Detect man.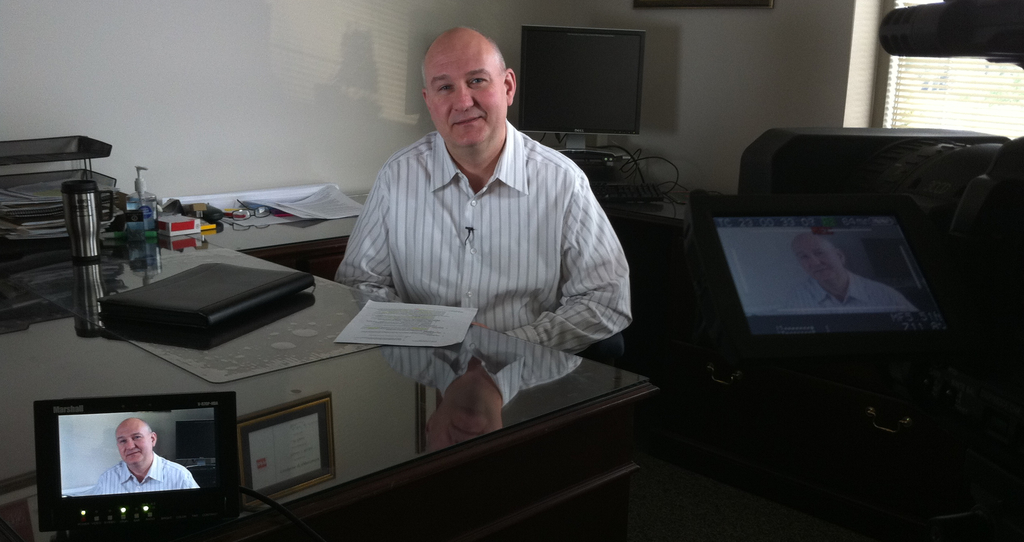
Detected at rect(83, 417, 202, 504).
